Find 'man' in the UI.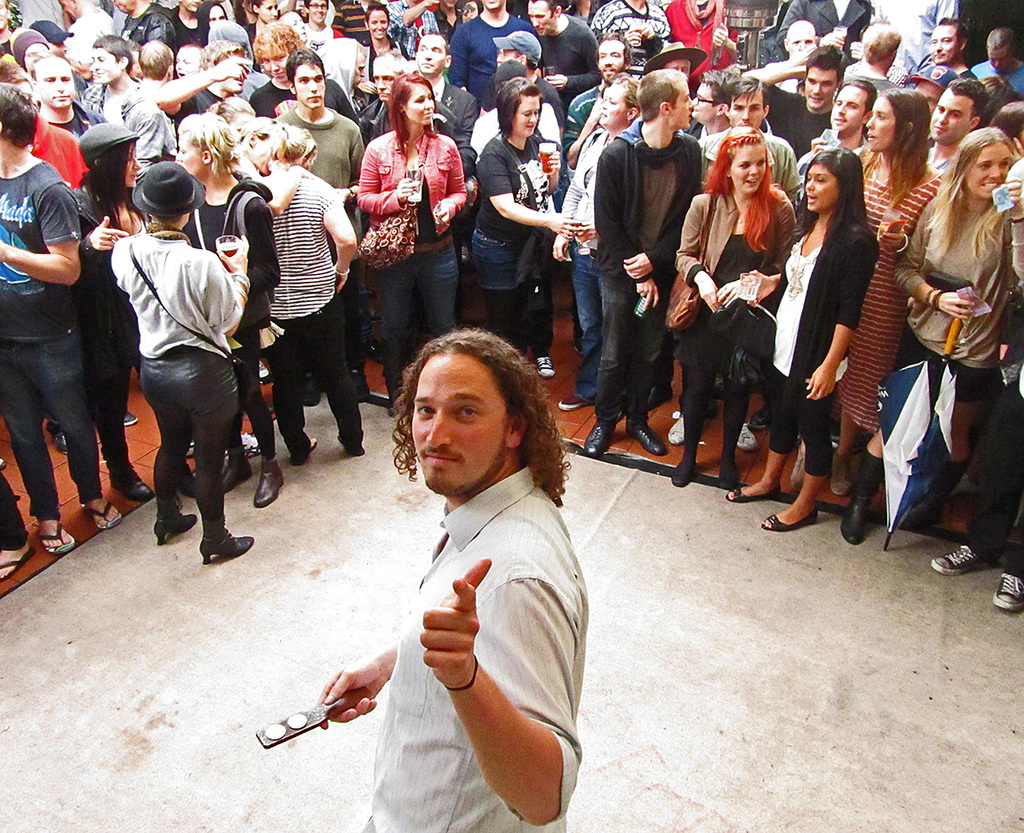
UI element at [0, 81, 82, 549].
